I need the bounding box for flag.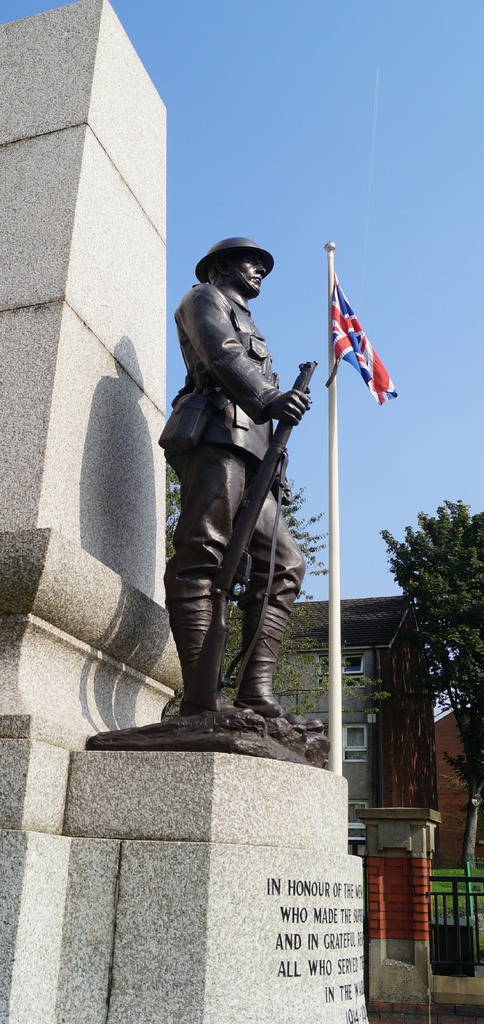
Here it is: 312/259/391/401.
